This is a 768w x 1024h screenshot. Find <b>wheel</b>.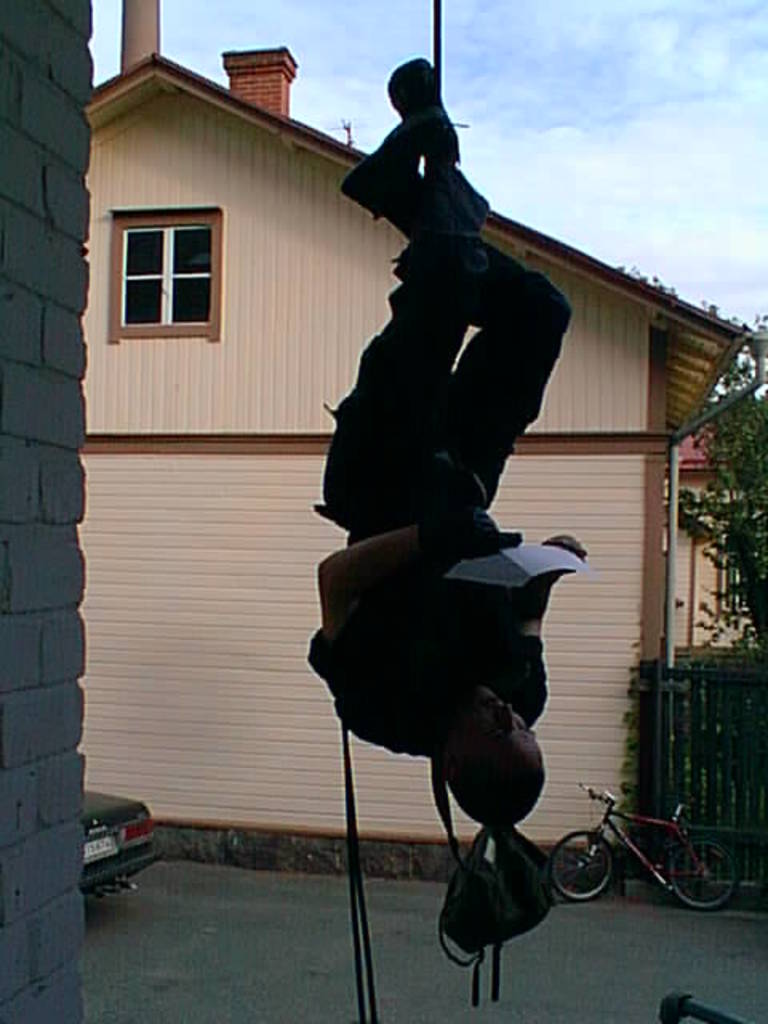
Bounding box: box=[642, 837, 734, 912].
